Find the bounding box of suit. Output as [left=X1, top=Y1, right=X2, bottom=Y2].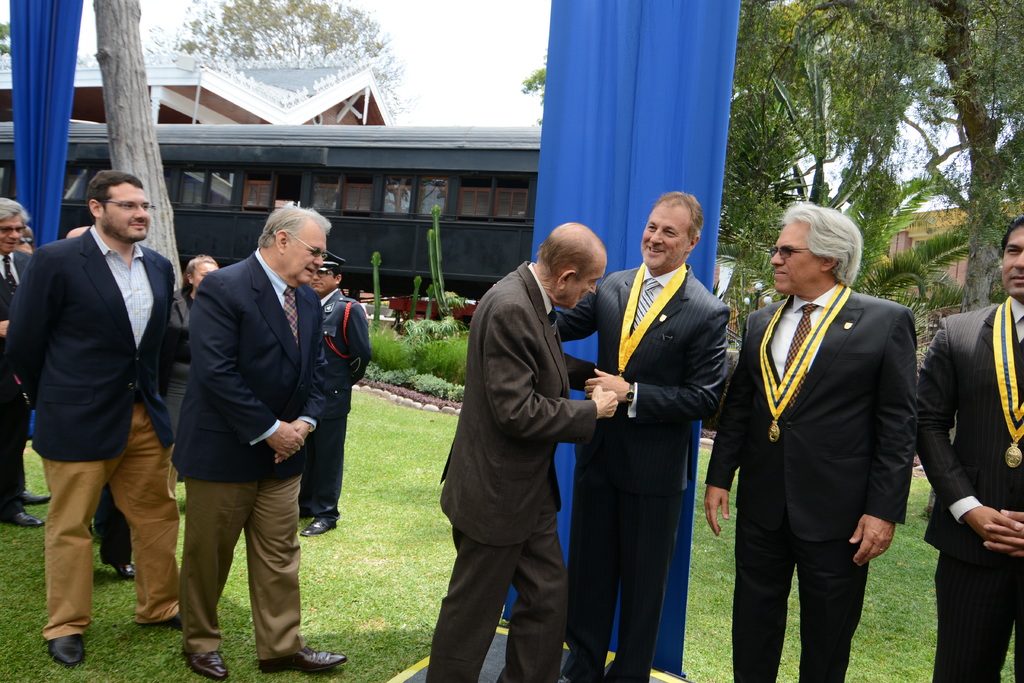
[left=420, top=250, right=595, bottom=682].
